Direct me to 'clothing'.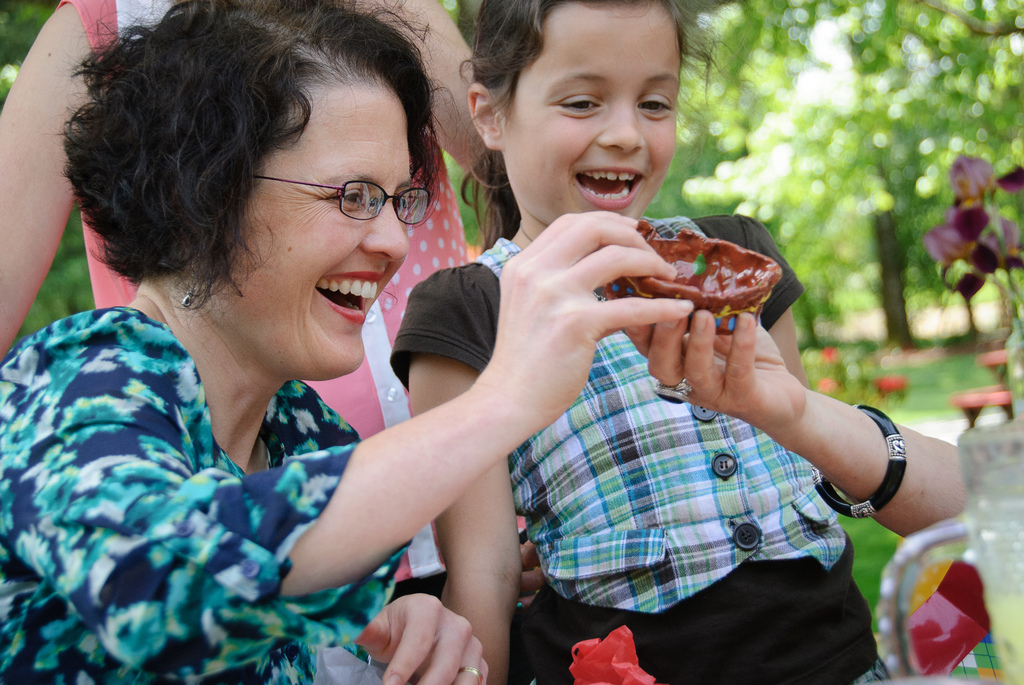
Direction: x1=385, y1=214, x2=918, y2=684.
